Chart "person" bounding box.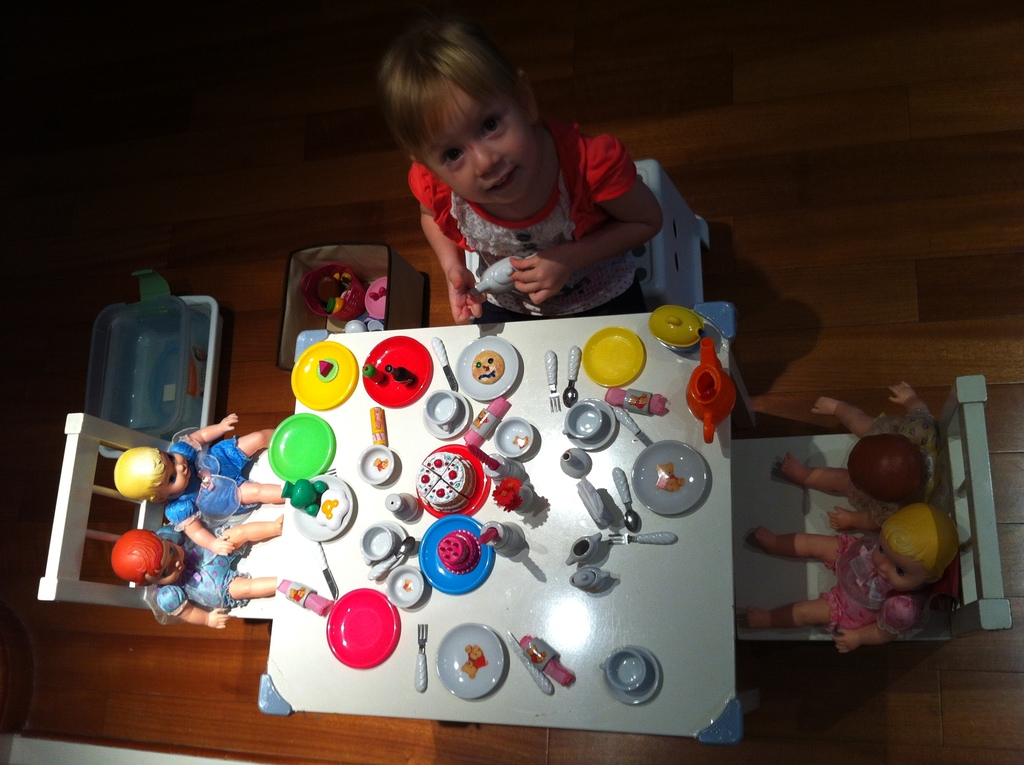
Charted: x1=112 y1=513 x2=284 y2=630.
